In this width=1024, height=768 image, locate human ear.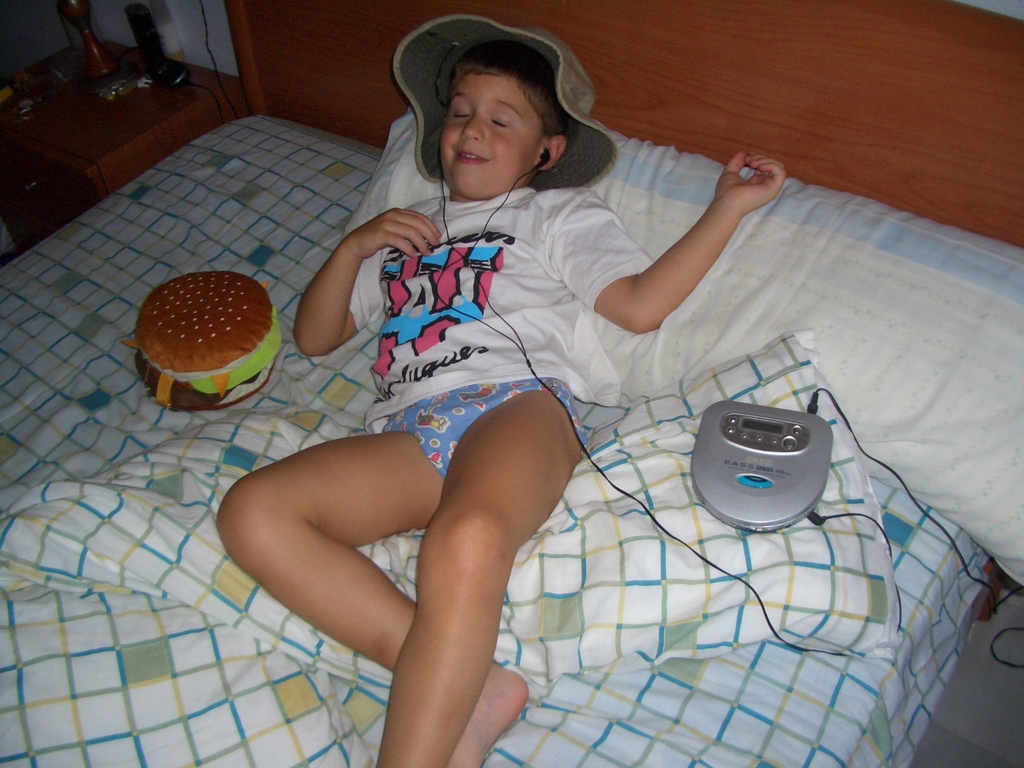
Bounding box: pyautogui.locateOnScreen(536, 136, 569, 168).
